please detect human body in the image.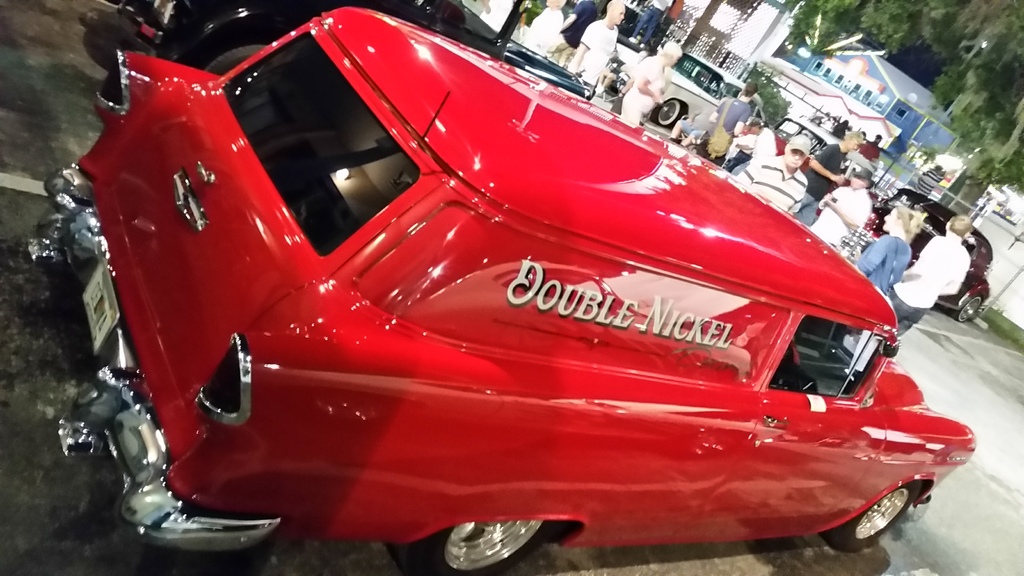
Rect(860, 203, 908, 296).
